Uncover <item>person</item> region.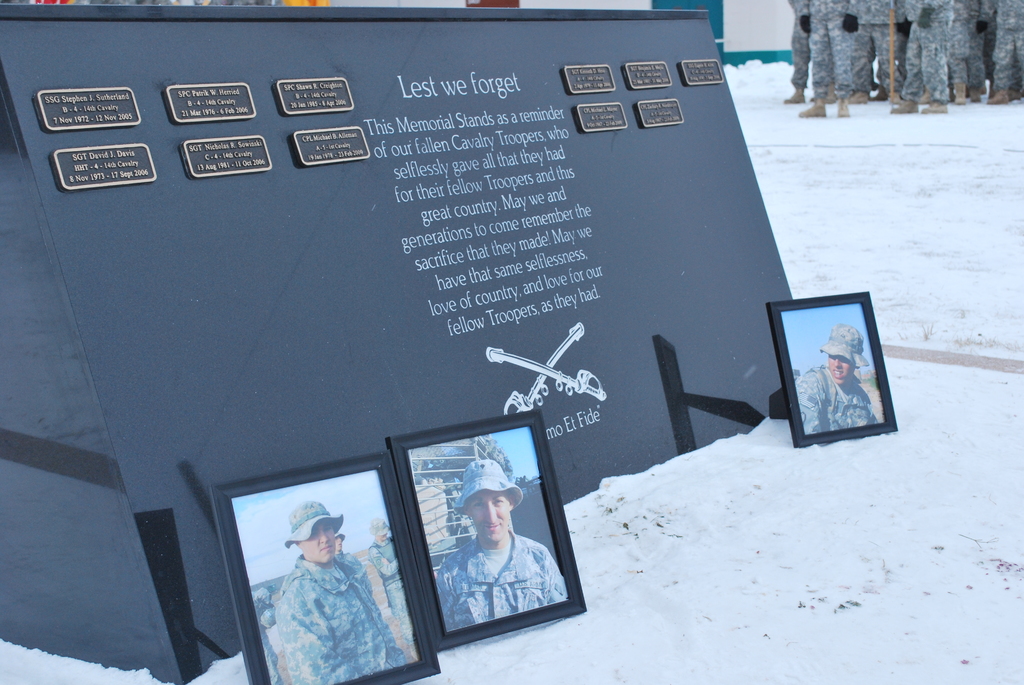
Uncovered: {"left": 444, "top": 452, "right": 571, "bottom": 634}.
